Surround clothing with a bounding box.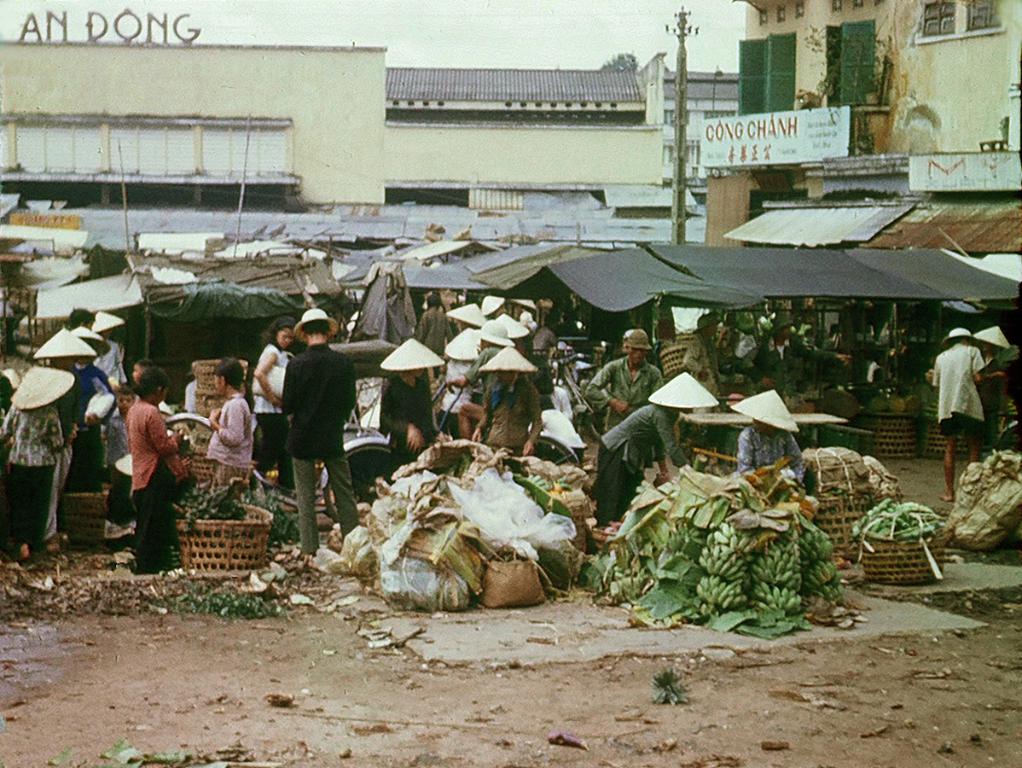
l=479, t=371, r=541, b=454.
